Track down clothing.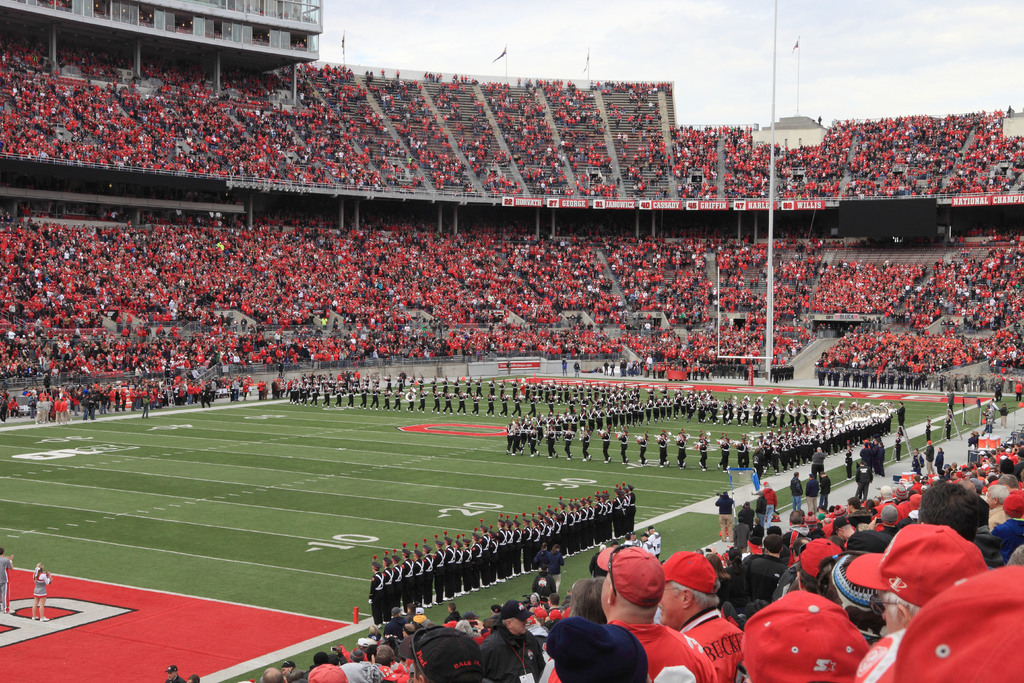
Tracked to 433:395:444:410.
